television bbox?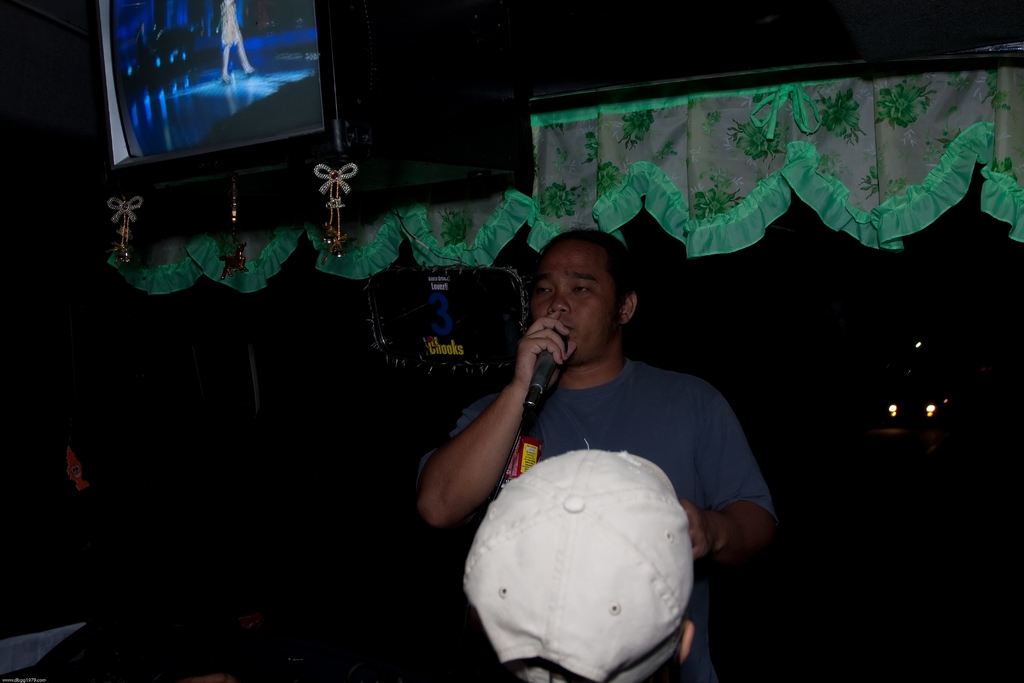
<region>86, 0, 365, 183</region>
